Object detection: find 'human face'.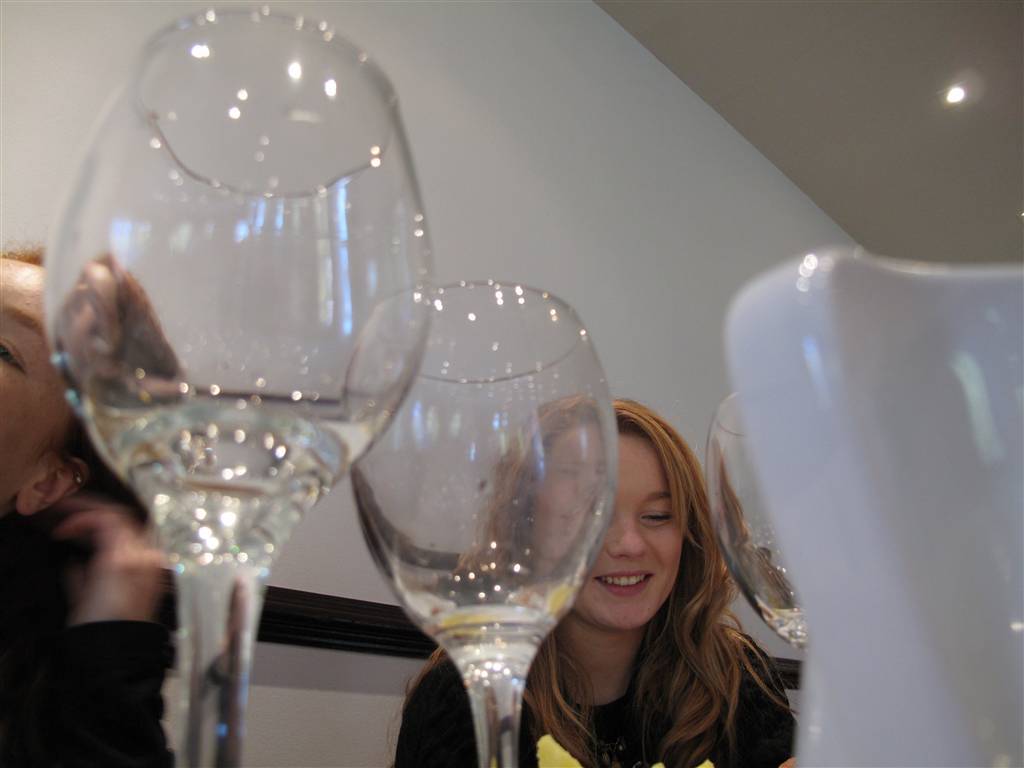
pyautogui.locateOnScreen(0, 254, 90, 497).
